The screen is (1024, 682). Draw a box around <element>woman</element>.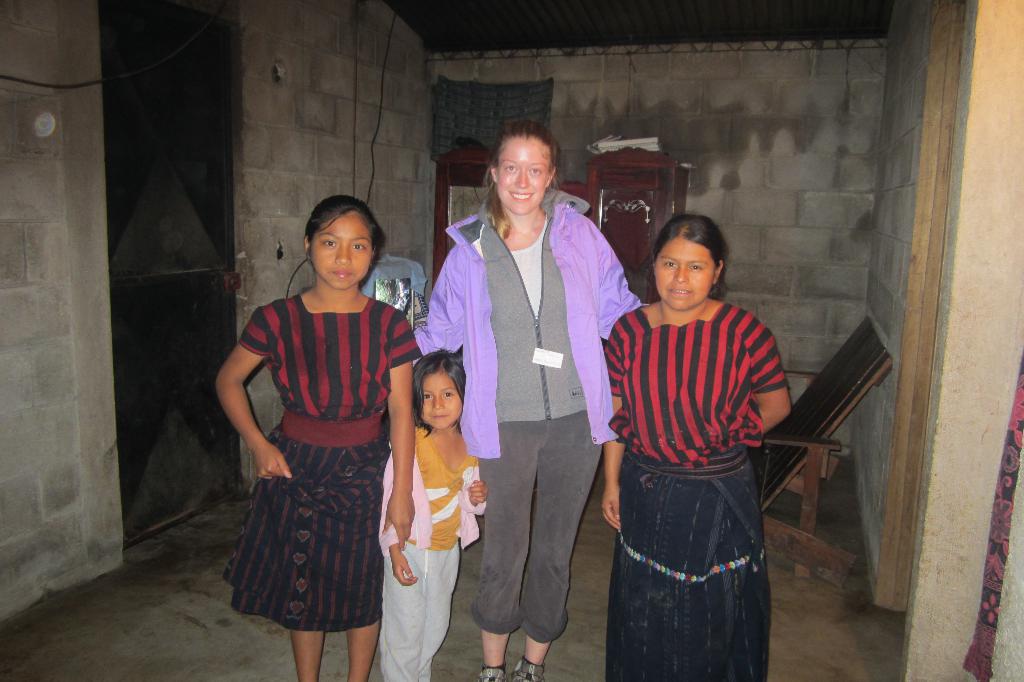
[left=604, top=215, right=795, bottom=681].
